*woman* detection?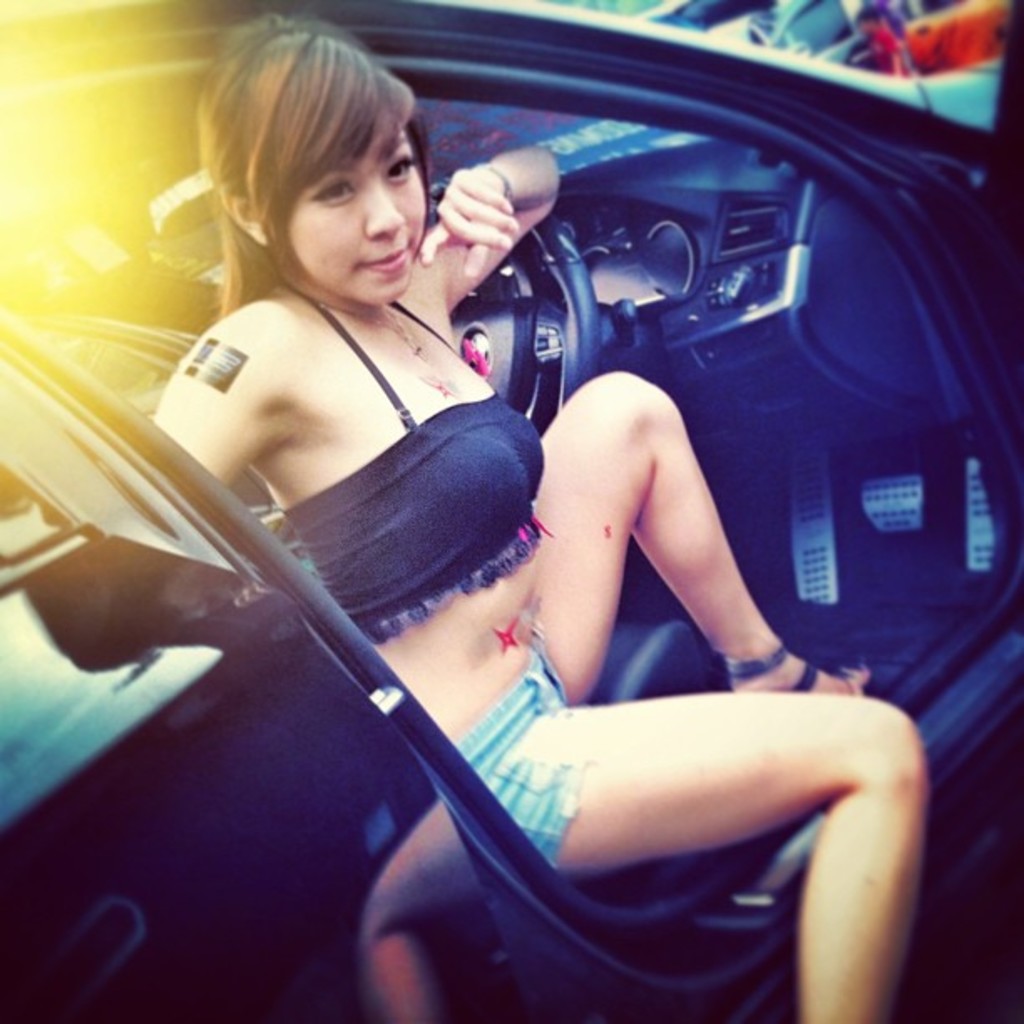
detection(137, 10, 927, 1022)
